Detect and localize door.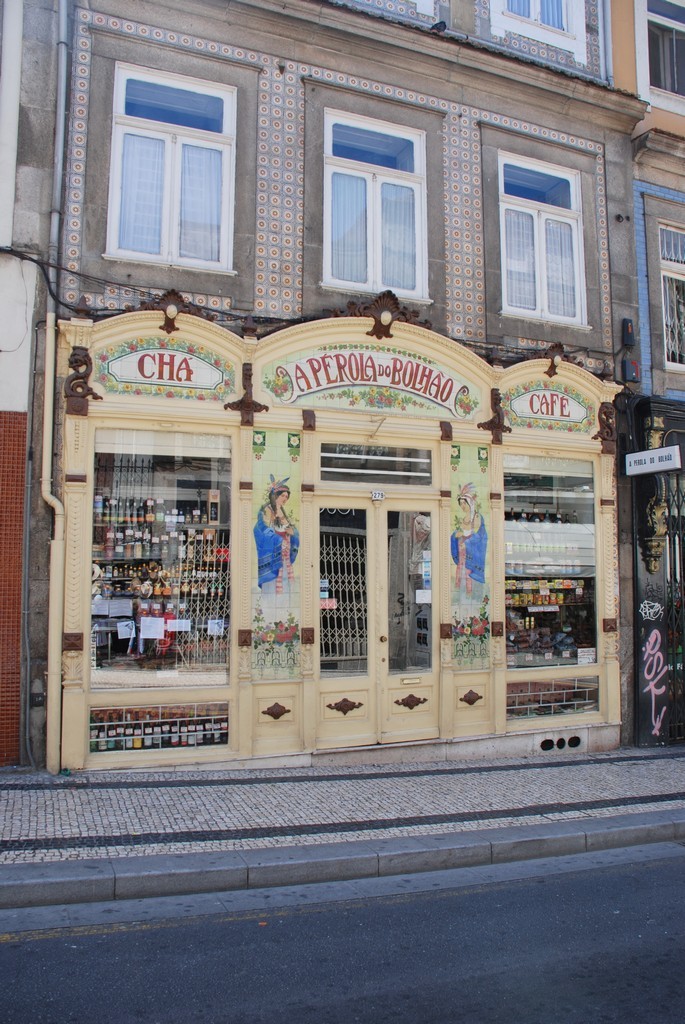
Localized at left=379, top=492, right=440, bottom=744.
